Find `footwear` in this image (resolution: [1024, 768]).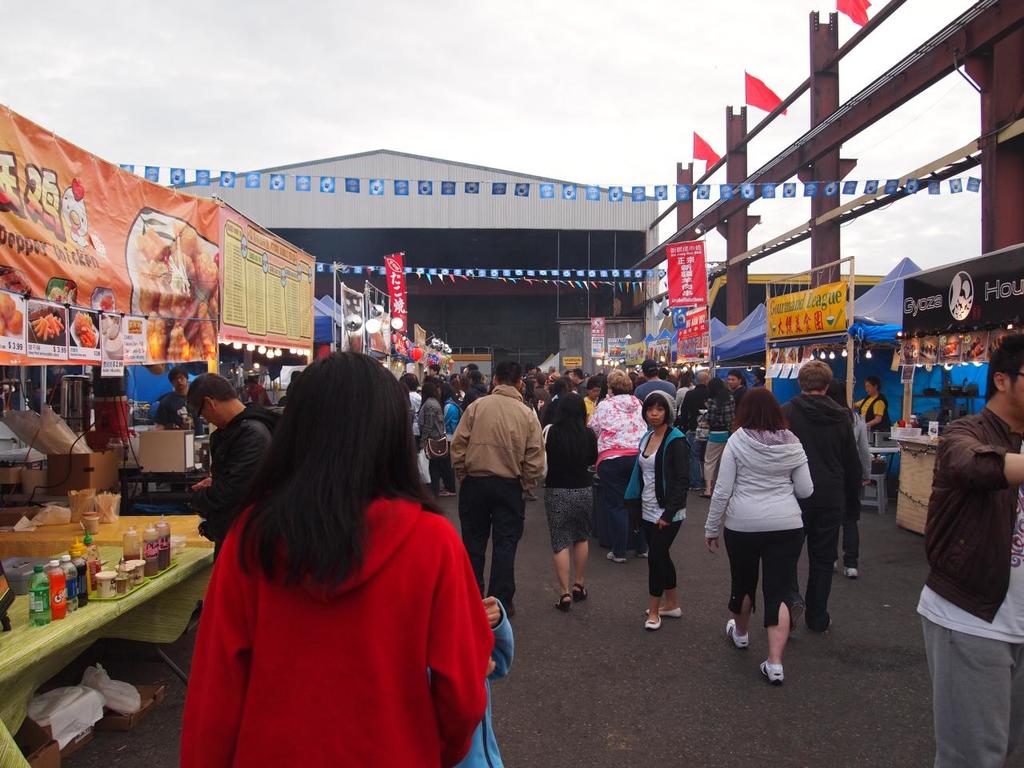
box=[756, 654, 789, 684].
